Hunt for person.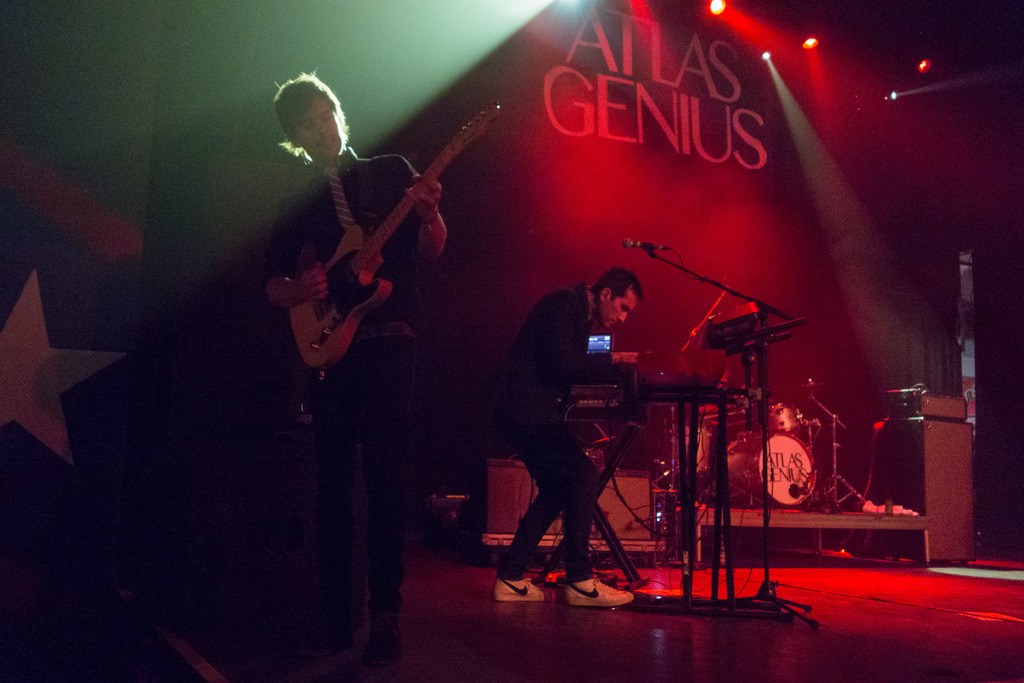
Hunted down at box=[273, 68, 448, 659].
